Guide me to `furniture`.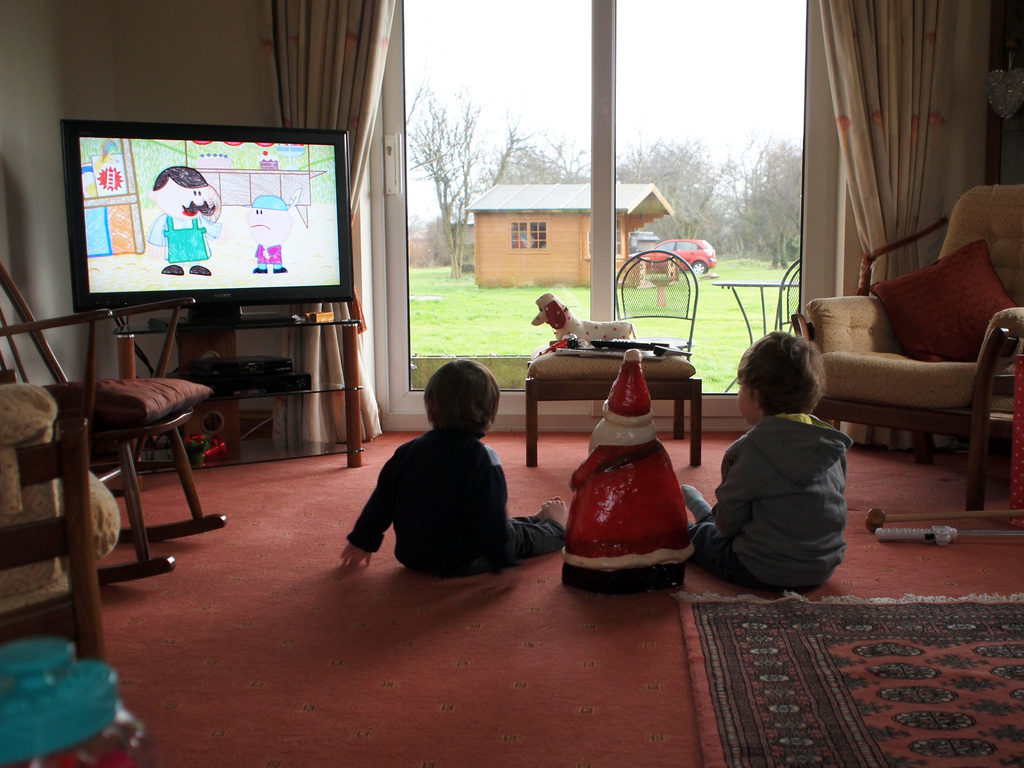
Guidance: bbox(0, 417, 152, 767).
